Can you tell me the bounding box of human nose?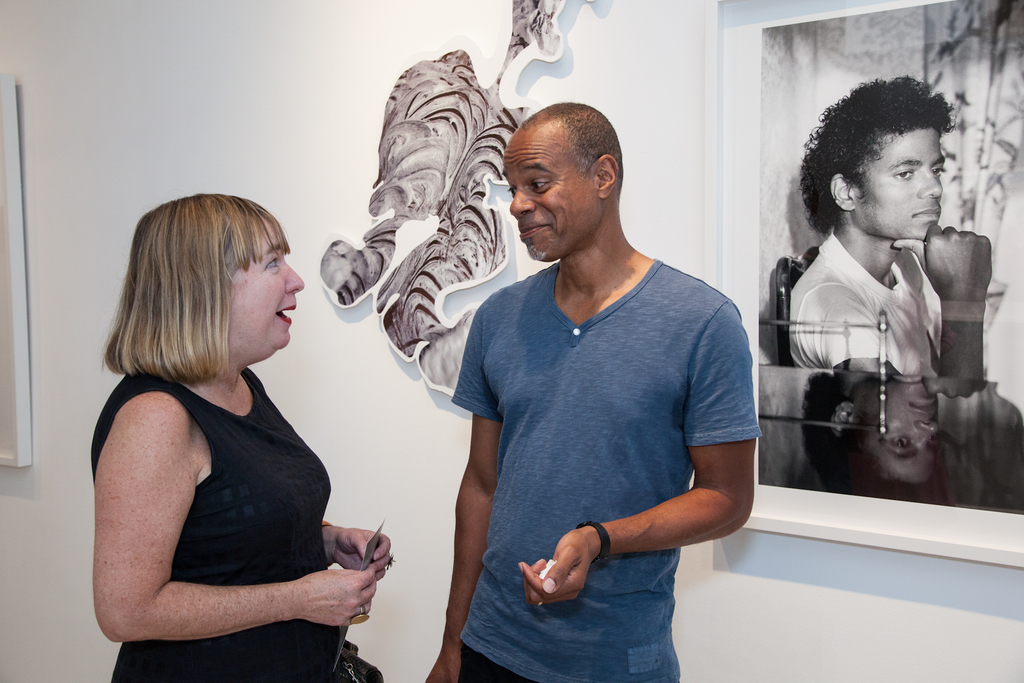
crop(284, 261, 305, 292).
